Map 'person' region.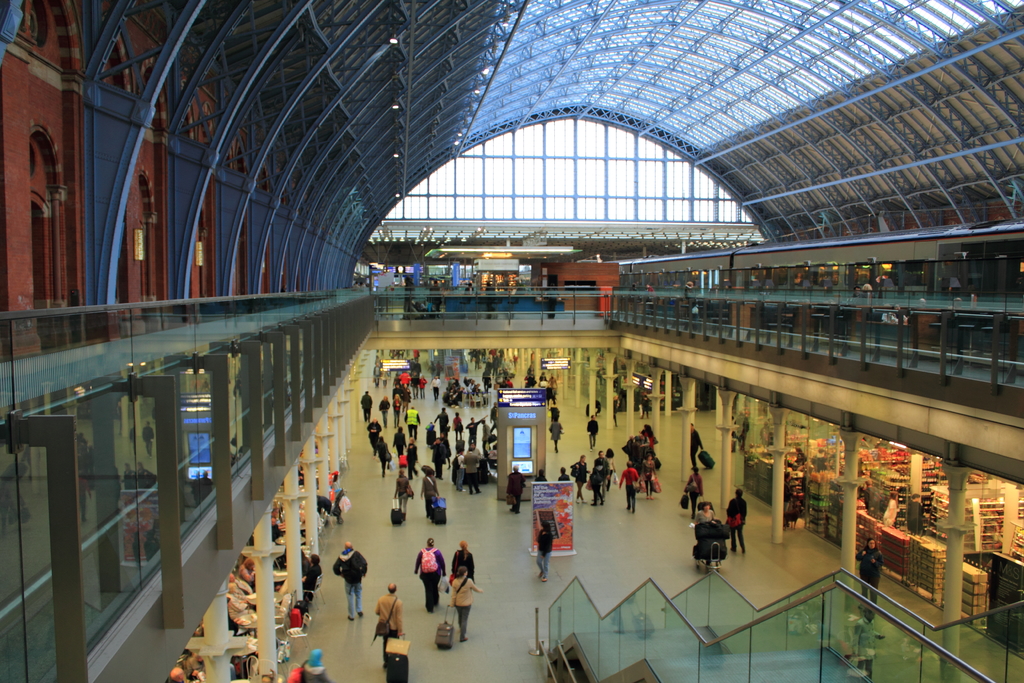
Mapped to locate(431, 374, 442, 397).
